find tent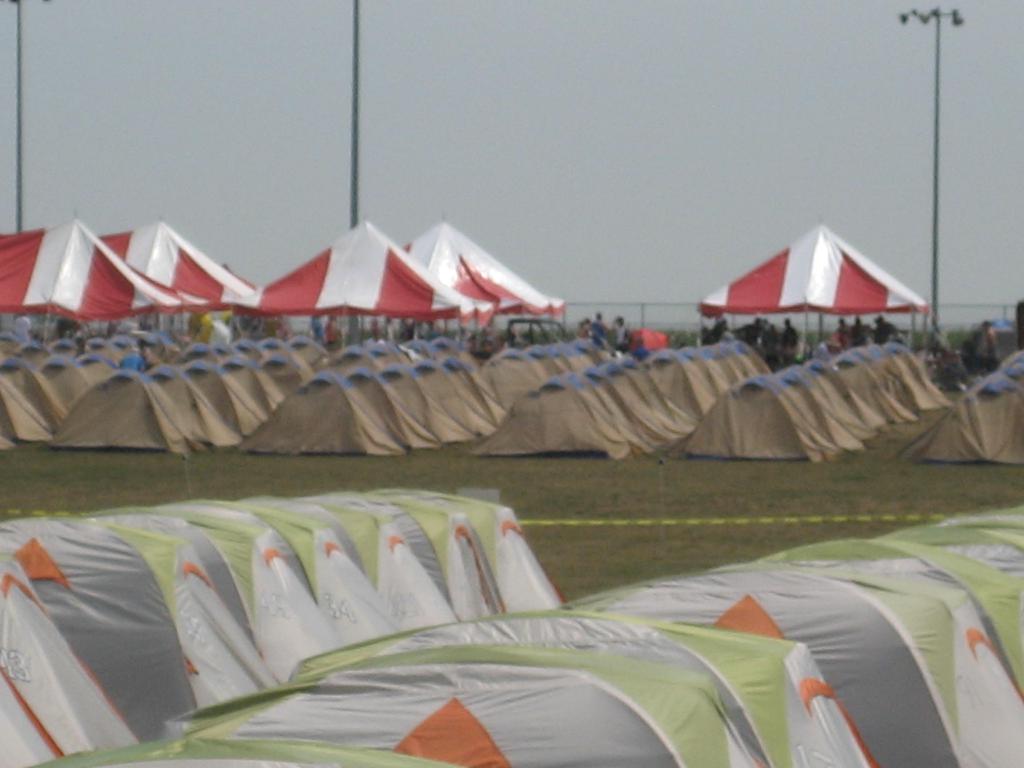
Rect(187, 364, 265, 429)
